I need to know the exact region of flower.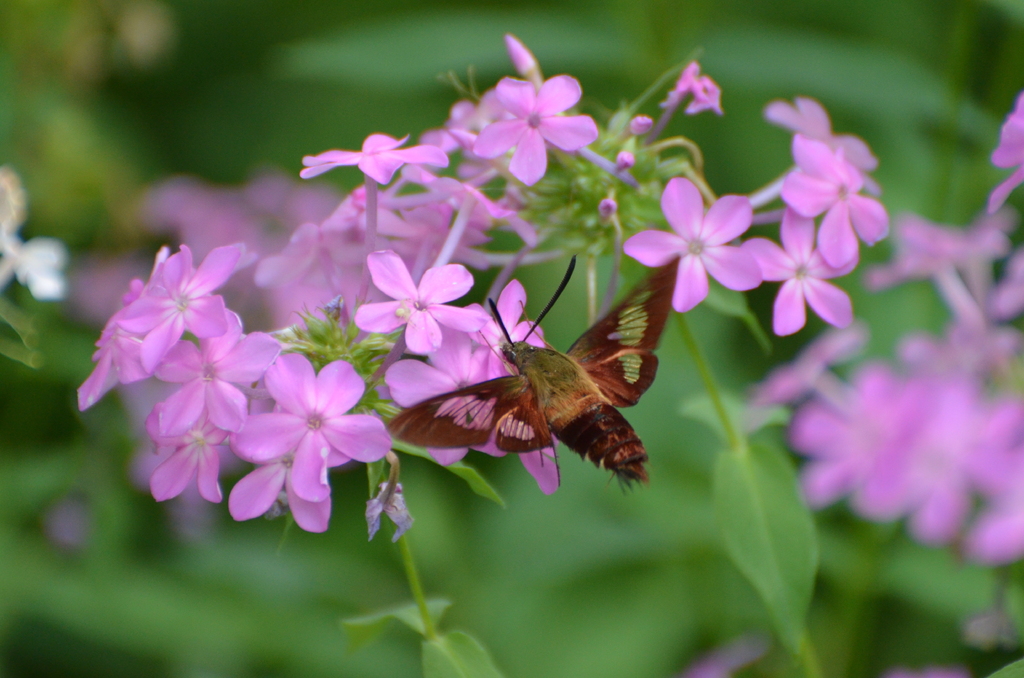
Region: crop(0, 166, 68, 302).
